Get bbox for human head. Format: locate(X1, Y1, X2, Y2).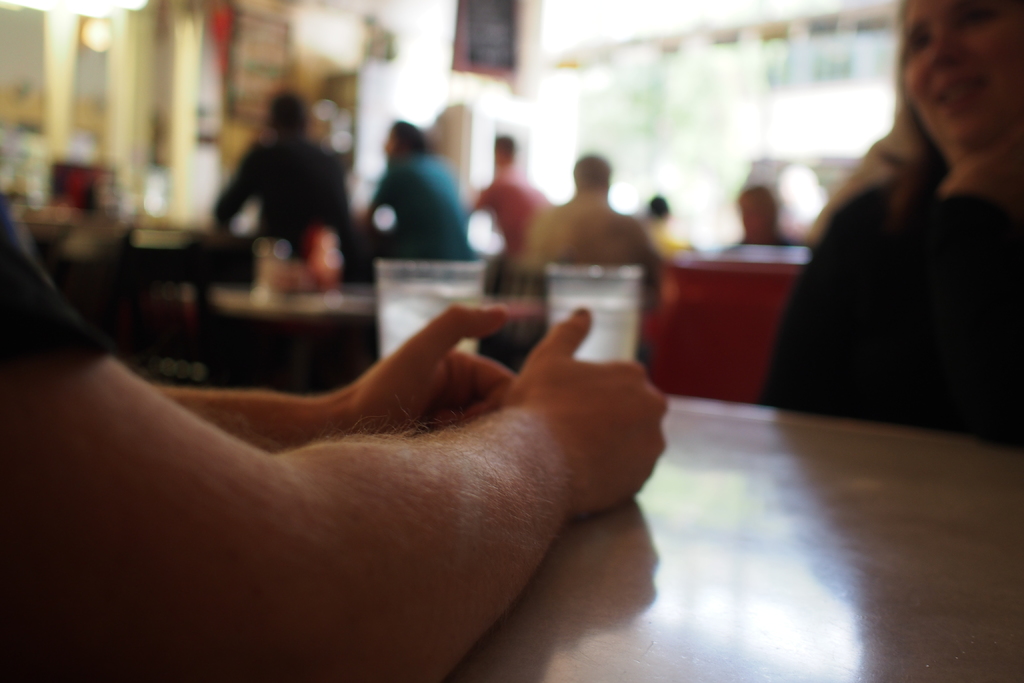
locate(648, 195, 668, 217).
